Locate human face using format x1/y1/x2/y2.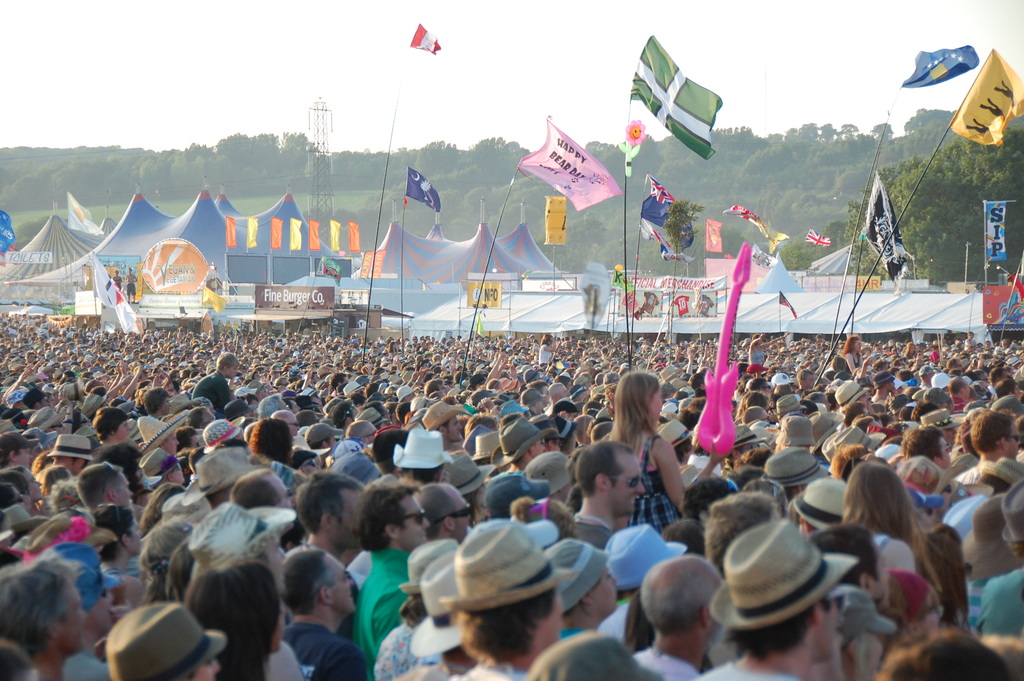
324/551/354/612.
